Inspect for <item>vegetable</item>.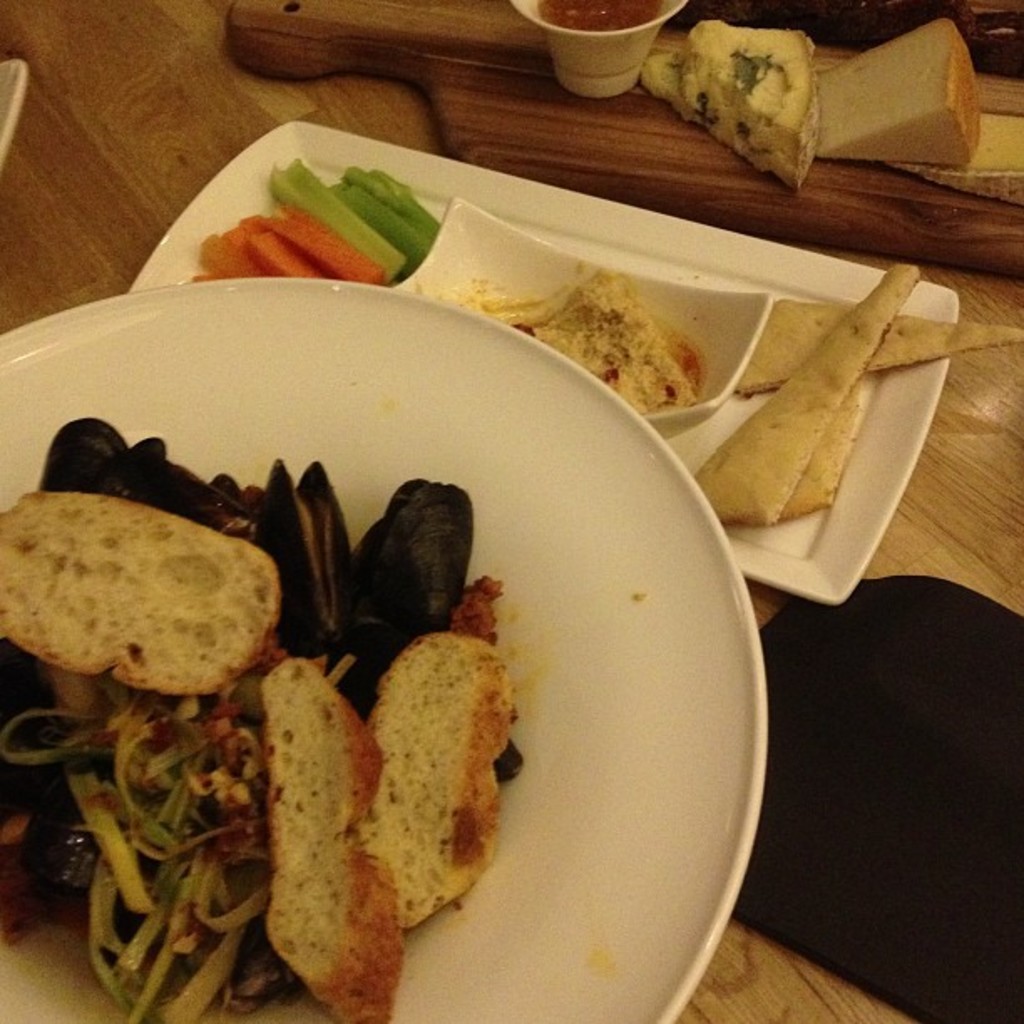
Inspection: <bbox>271, 152, 440, 279</bbox>.
